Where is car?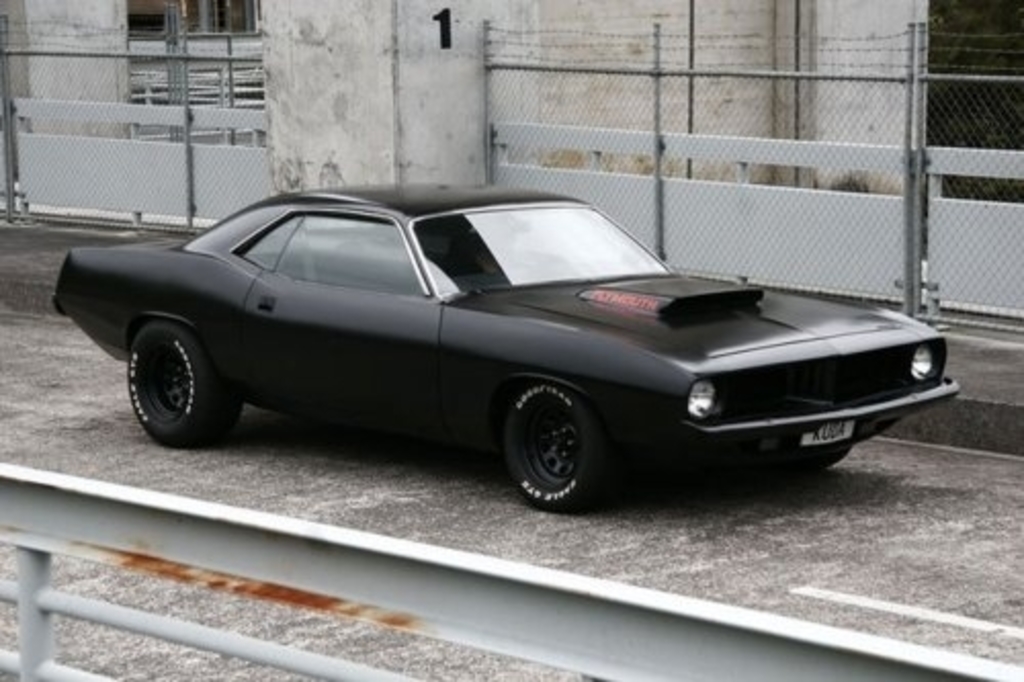
l=41, t=190, r=963, b=504.
